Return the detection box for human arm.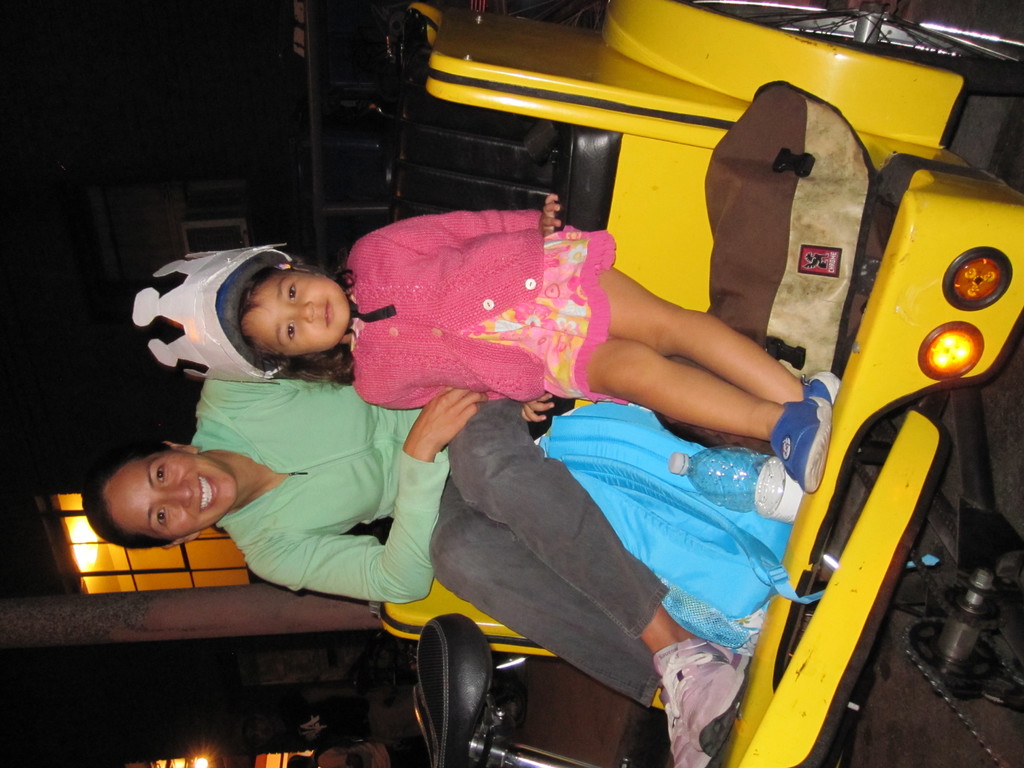
<box>255,365,469,611</box>.
